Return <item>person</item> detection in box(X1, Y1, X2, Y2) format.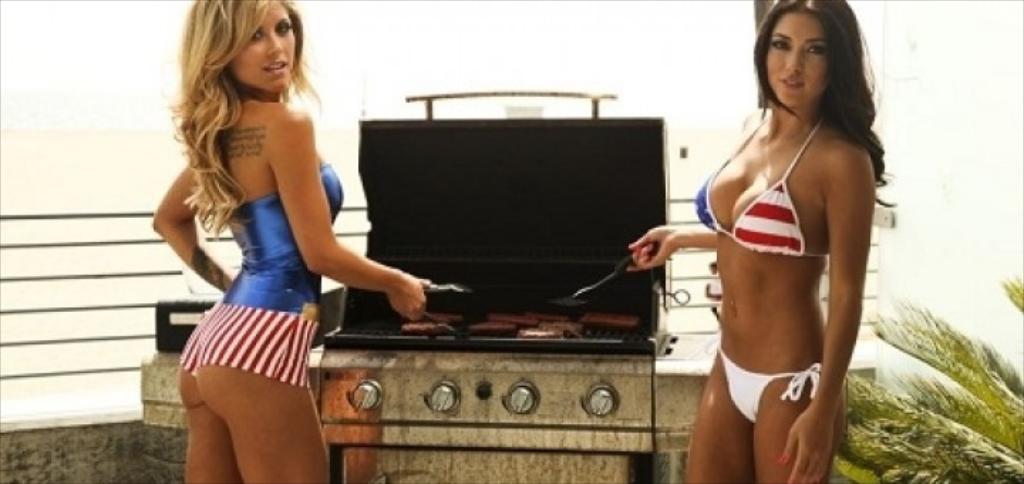
box(624, 0, 905, 483).
